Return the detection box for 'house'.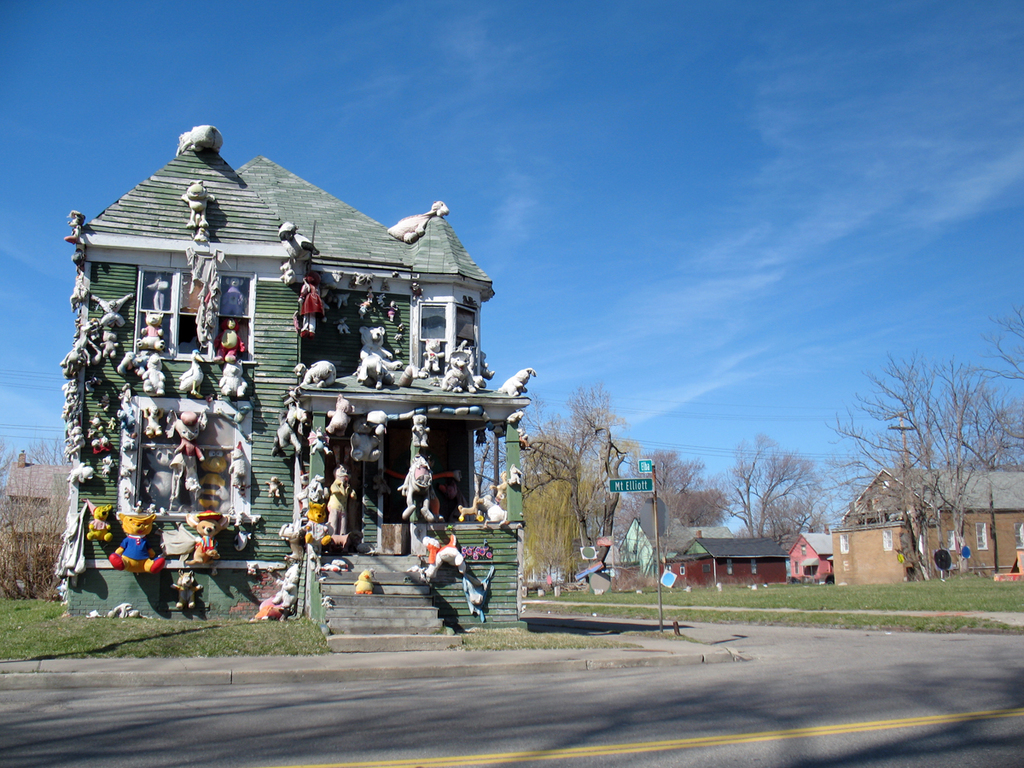
<bbox>833, 467, 1023, 583</bbox>.
